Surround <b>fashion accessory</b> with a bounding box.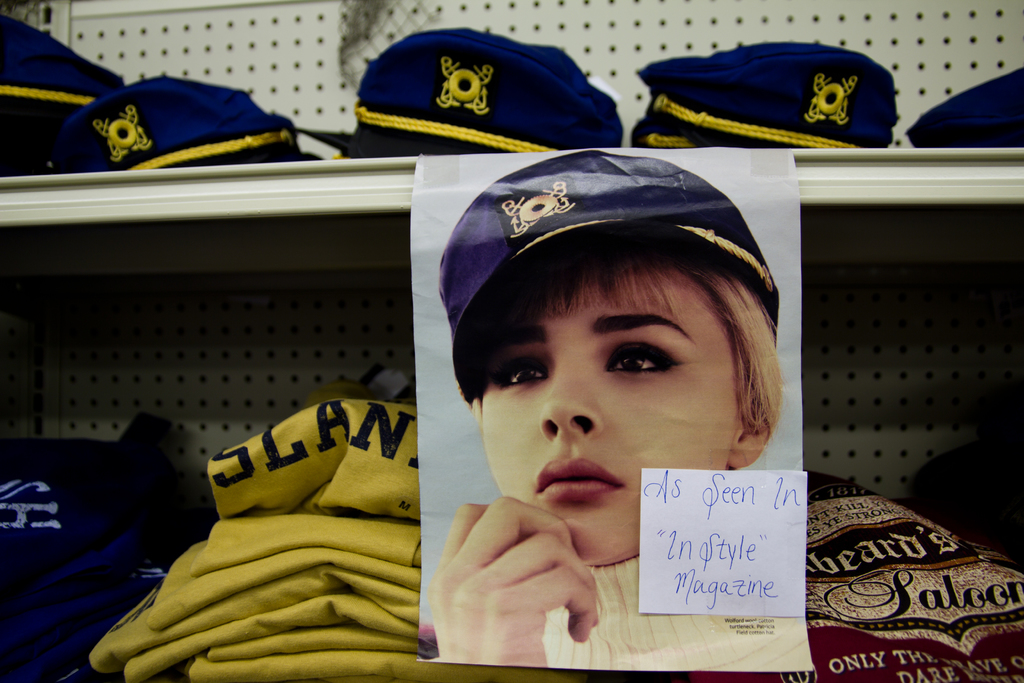
Rect(52, 79, 301, 170).
